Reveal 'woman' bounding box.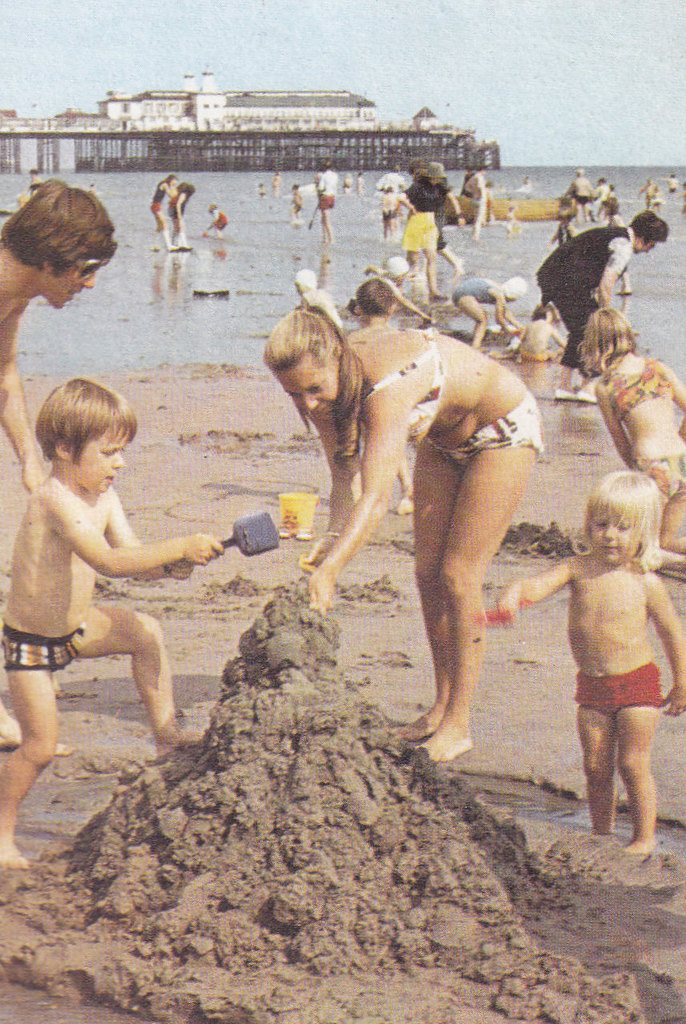
Revealed: detection(149, 173, 179, 252).
